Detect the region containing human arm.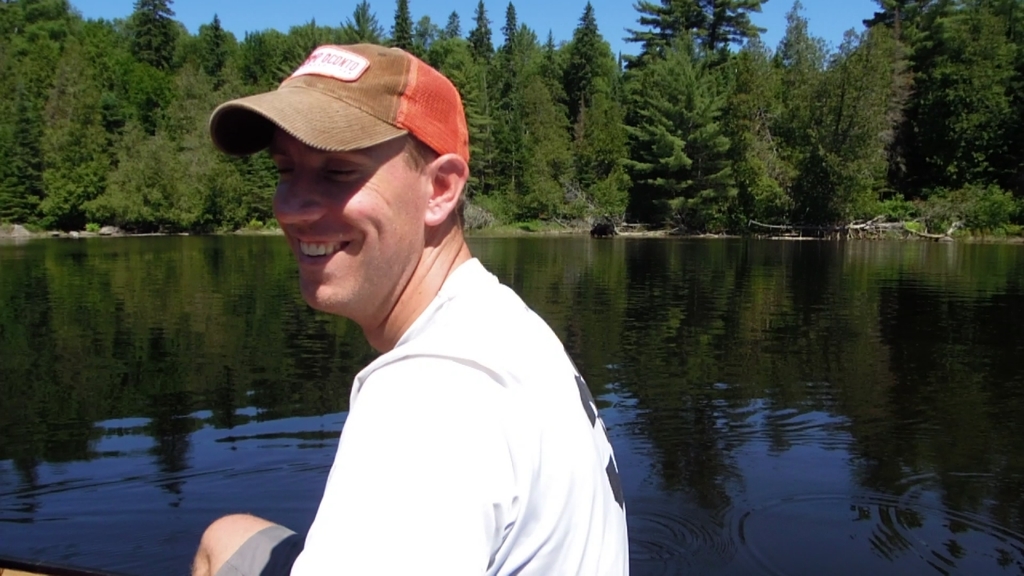
[left=290, top=357, right=517, bottom=575].
